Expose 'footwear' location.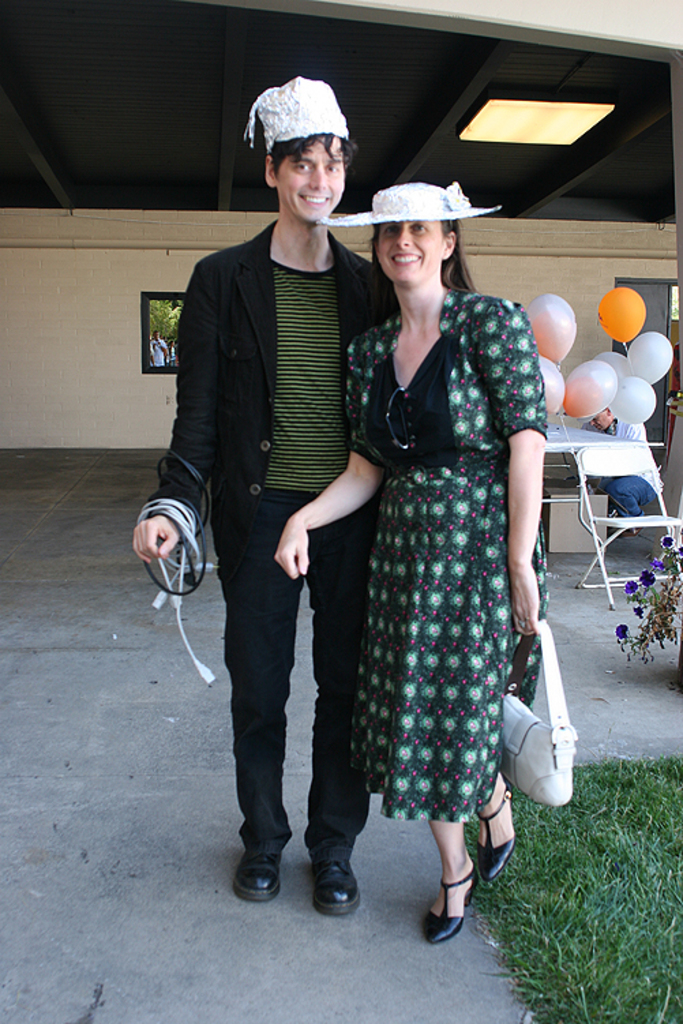
Exposed at pyautogui.locateOnScreen(312, 839, 365, 923).
